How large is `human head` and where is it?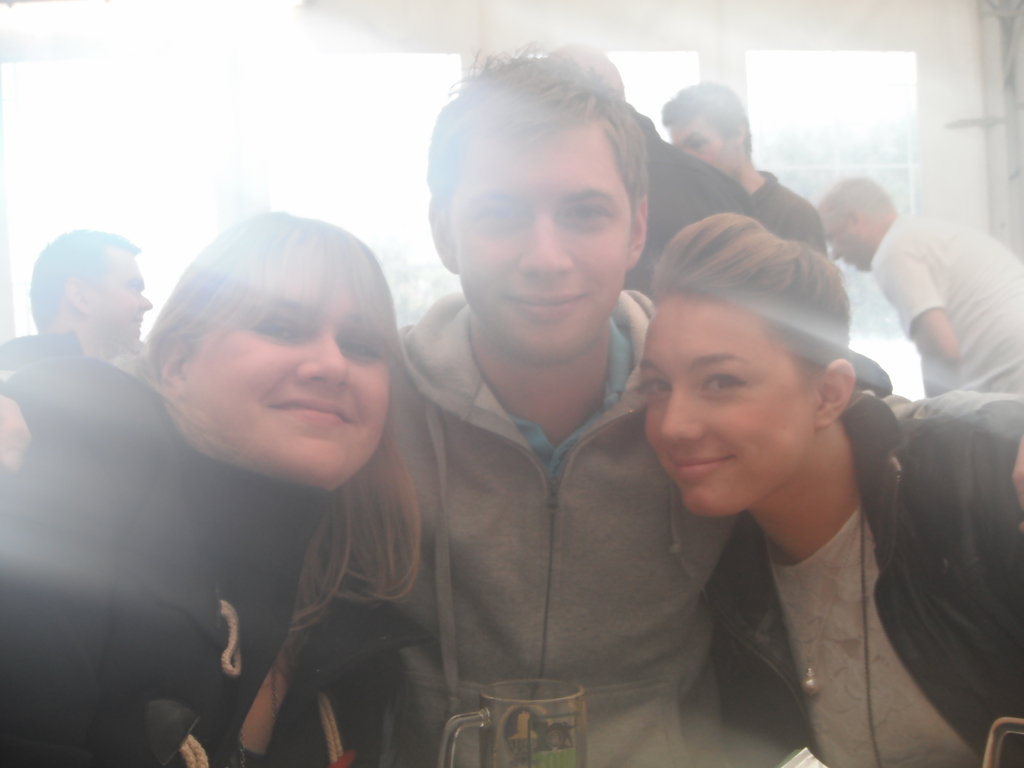
Bounding box: {"left": 630, "top": 210, "right": 852, "bottom": 521}.
